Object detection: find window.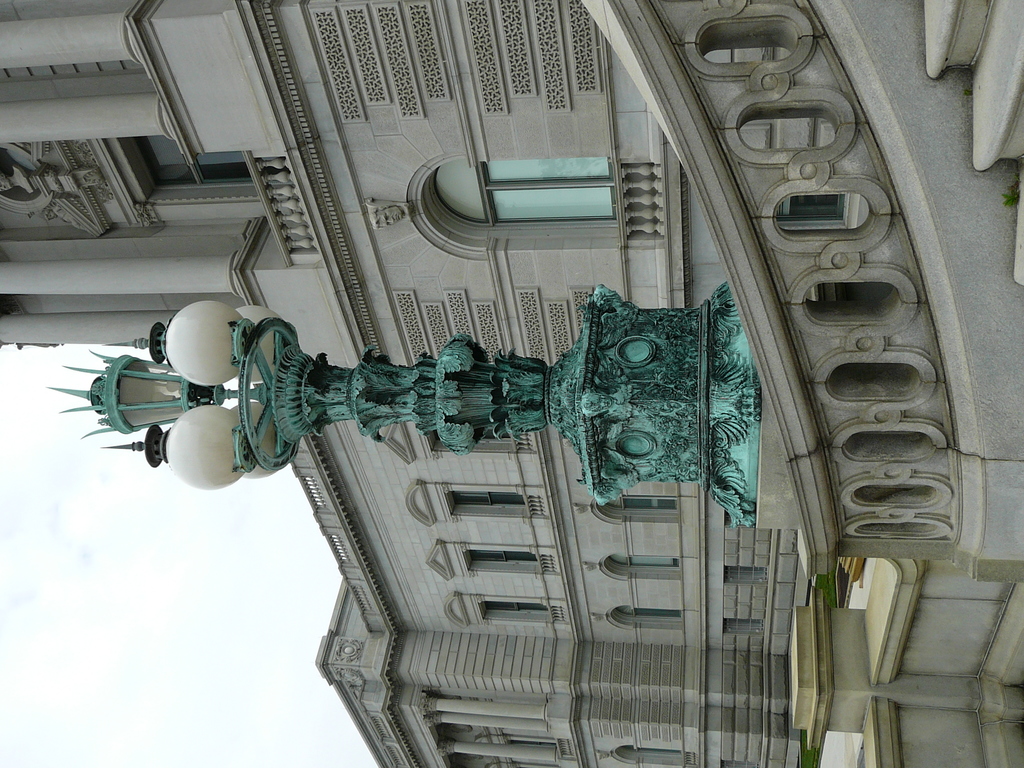
[left=110, top=132, right=250, bottom=189].
